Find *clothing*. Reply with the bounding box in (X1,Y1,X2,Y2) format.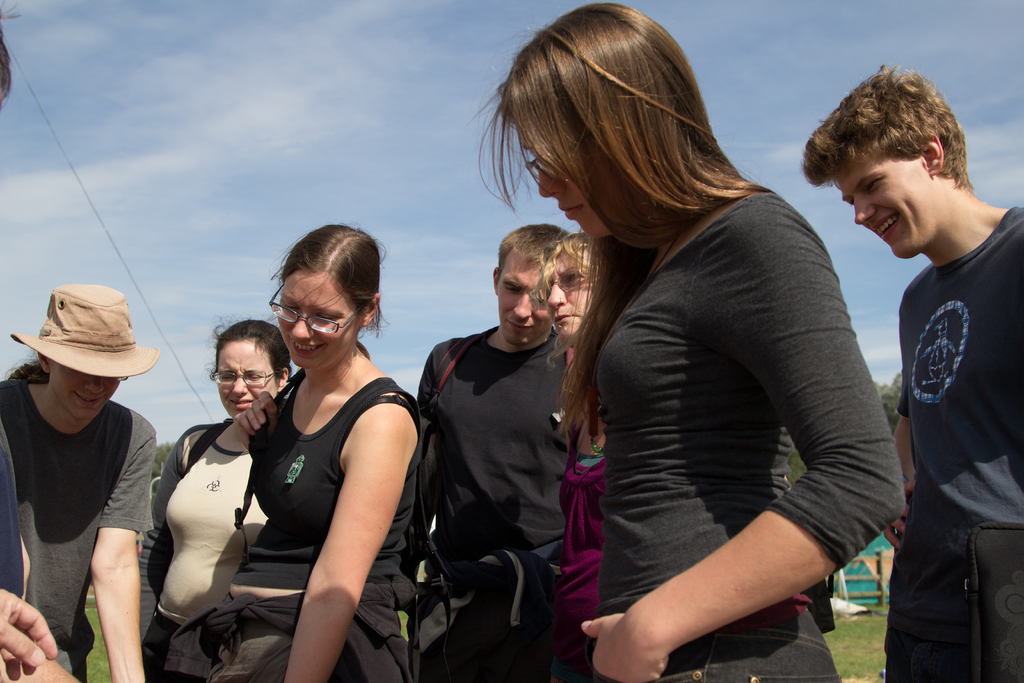
(397,320,607,682).
